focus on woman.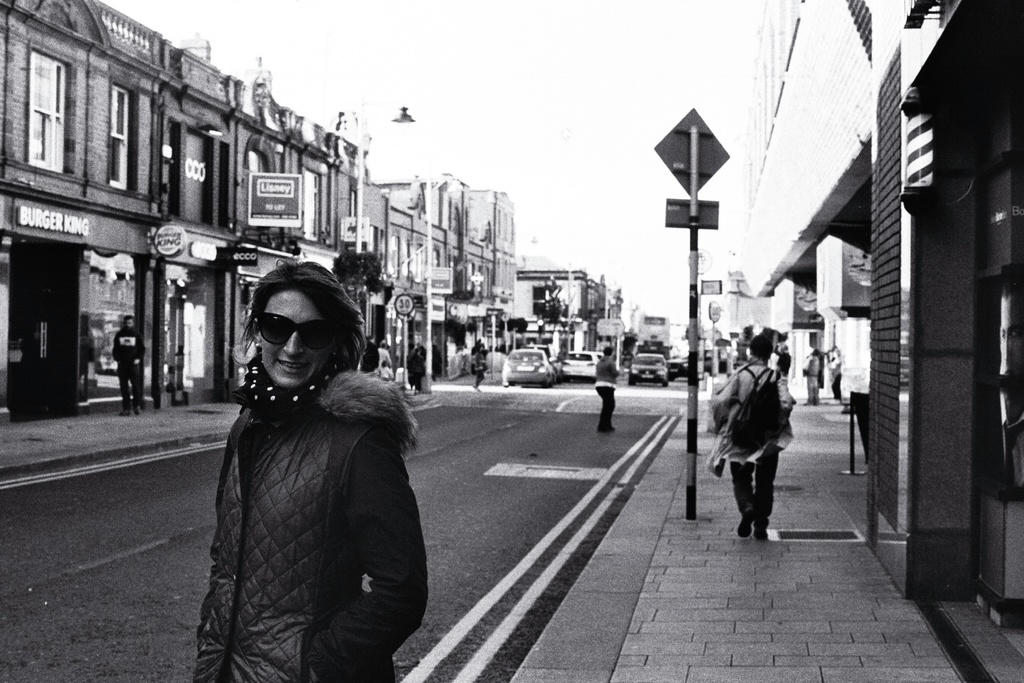
Focused at <region>467, 342, 488, 395</region>.
